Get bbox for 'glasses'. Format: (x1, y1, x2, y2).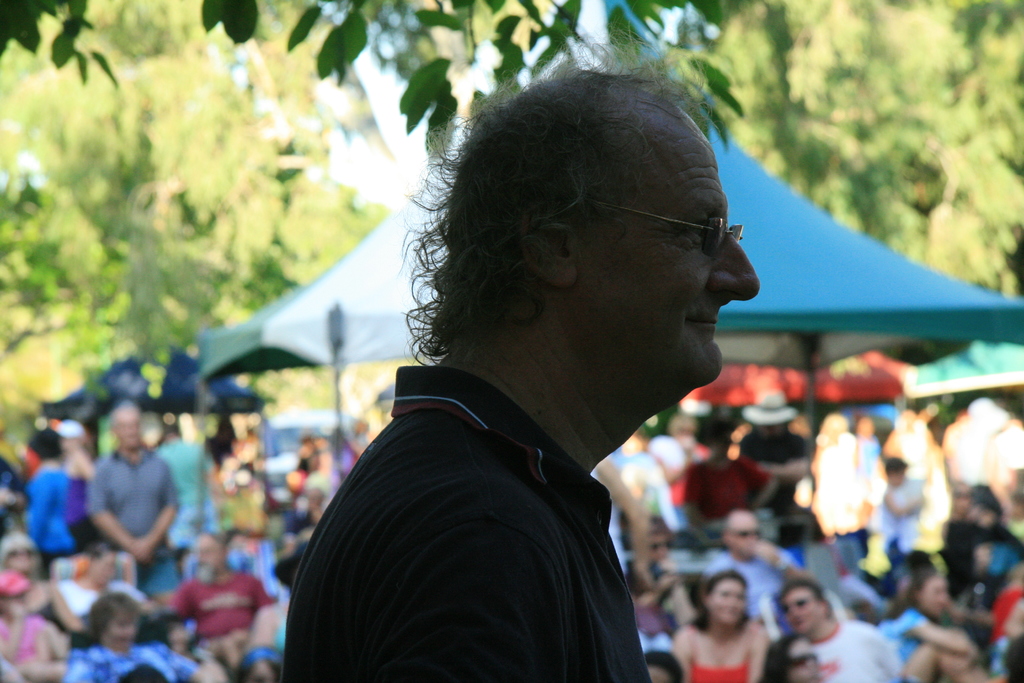
(774, 593, 820, 619).
